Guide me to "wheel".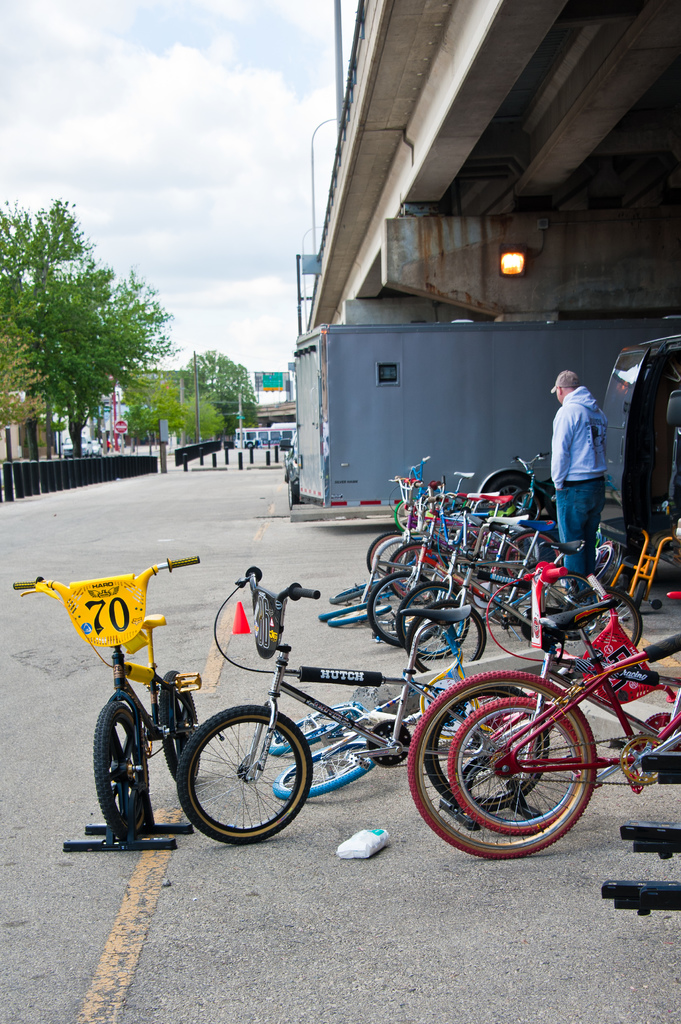
Guidance: select_region(600, 586, 644, 650).
